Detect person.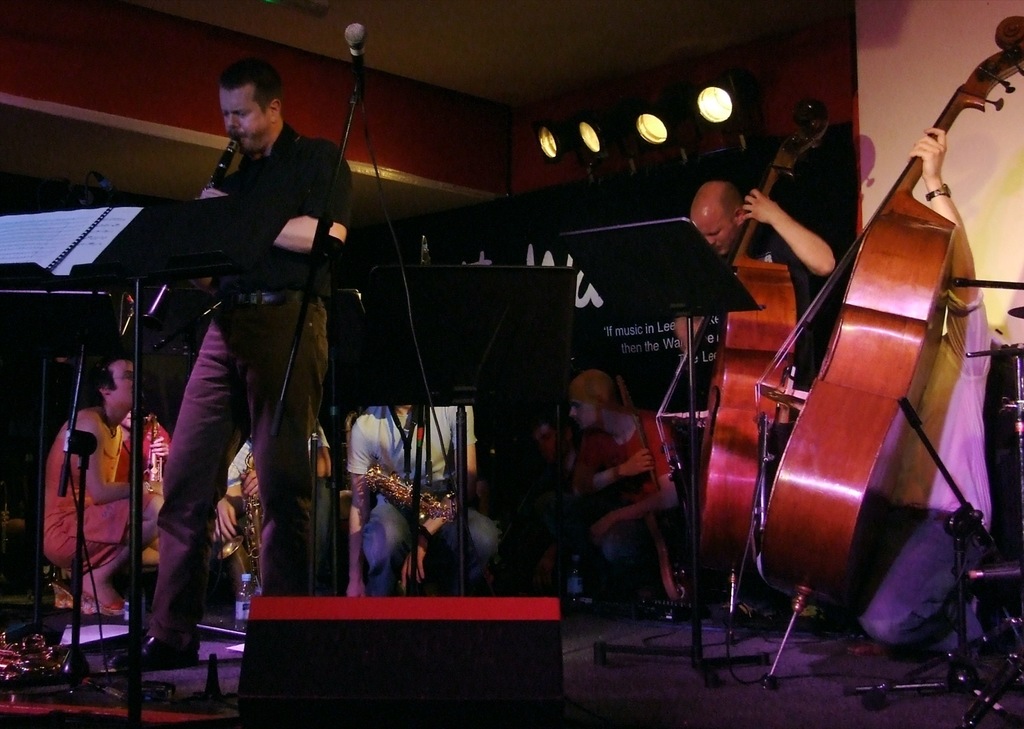
Detected at left=568, top=364, right=678, bottom=580.
